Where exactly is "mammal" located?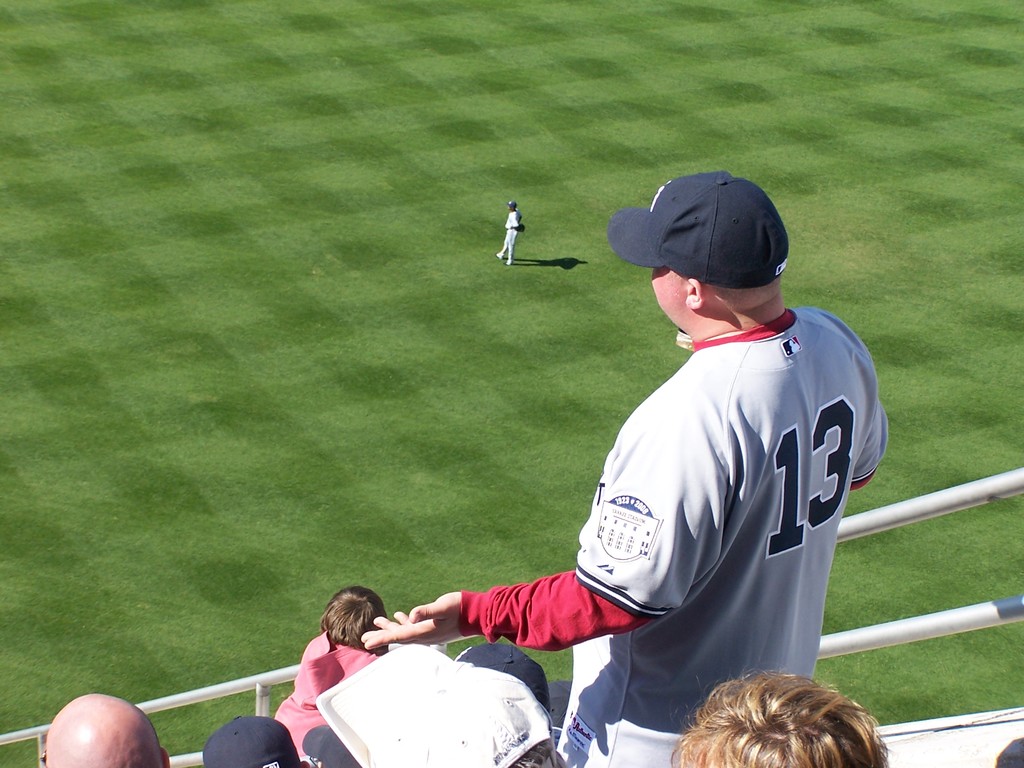
Its bounding box is bbox=(493, 200, 527, 265).
